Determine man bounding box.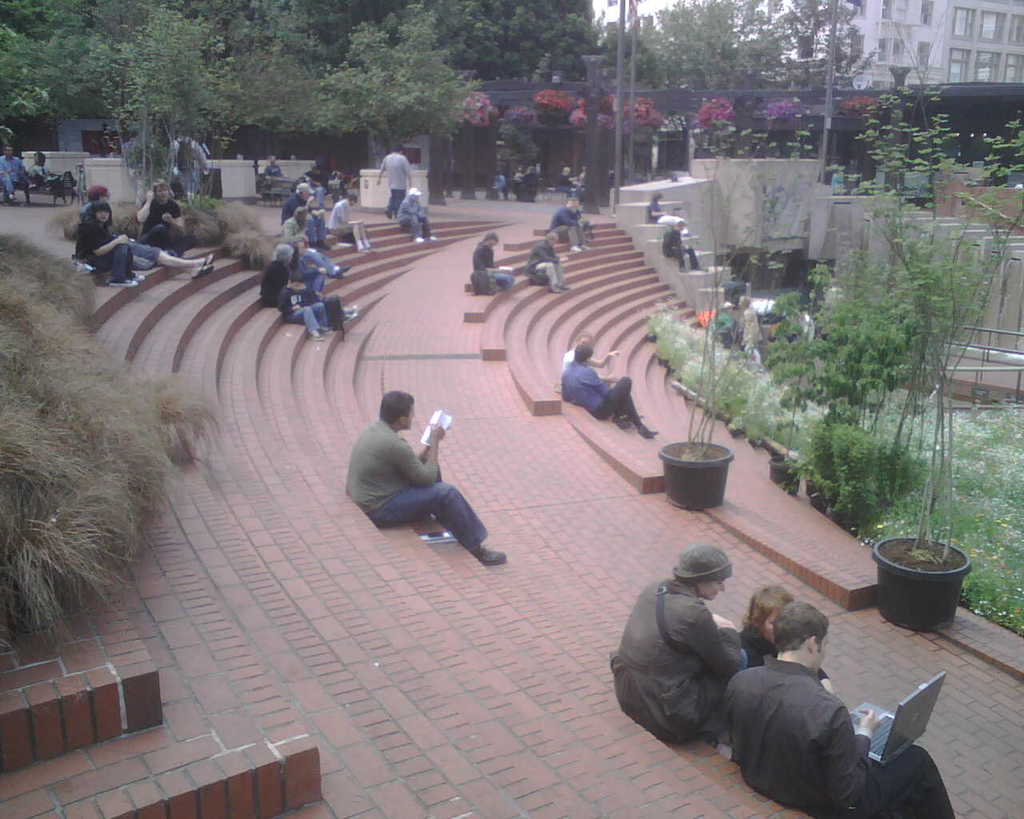
Determined: [78, 182, 212, 280].
